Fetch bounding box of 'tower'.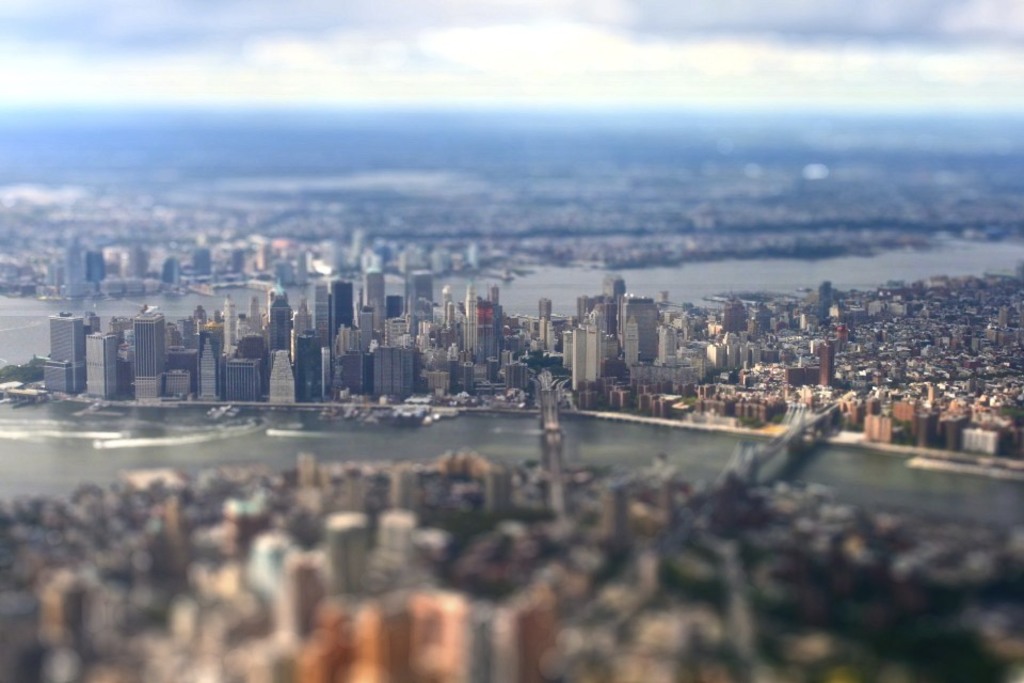
Bbox: select_region(124, 308, 182, 408).
